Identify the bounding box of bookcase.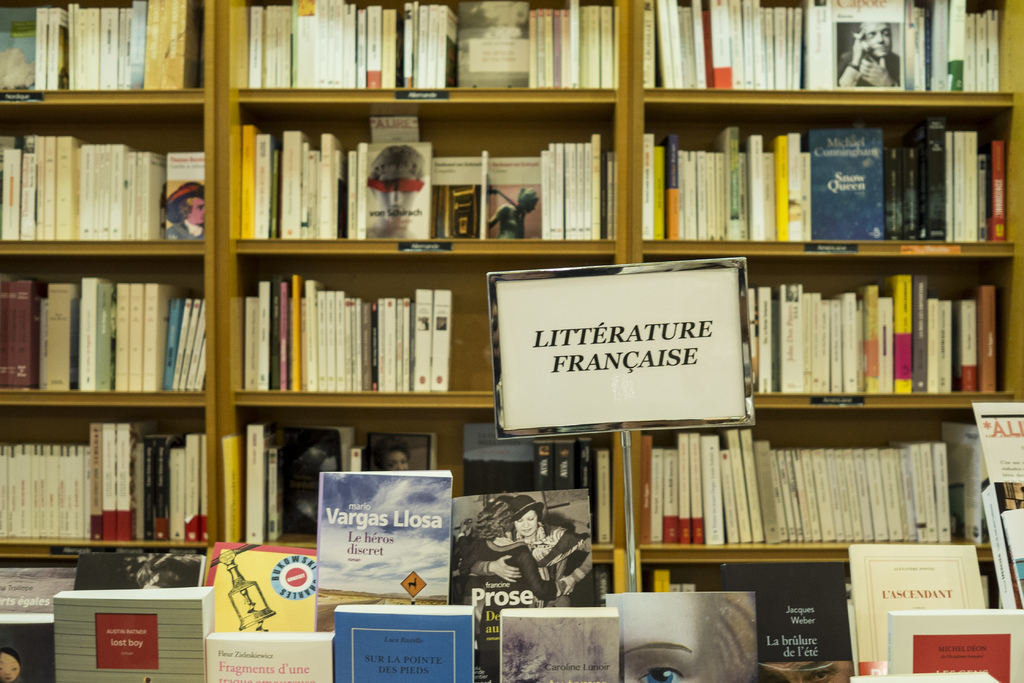
Rect(0, 0, 1023, 682).
